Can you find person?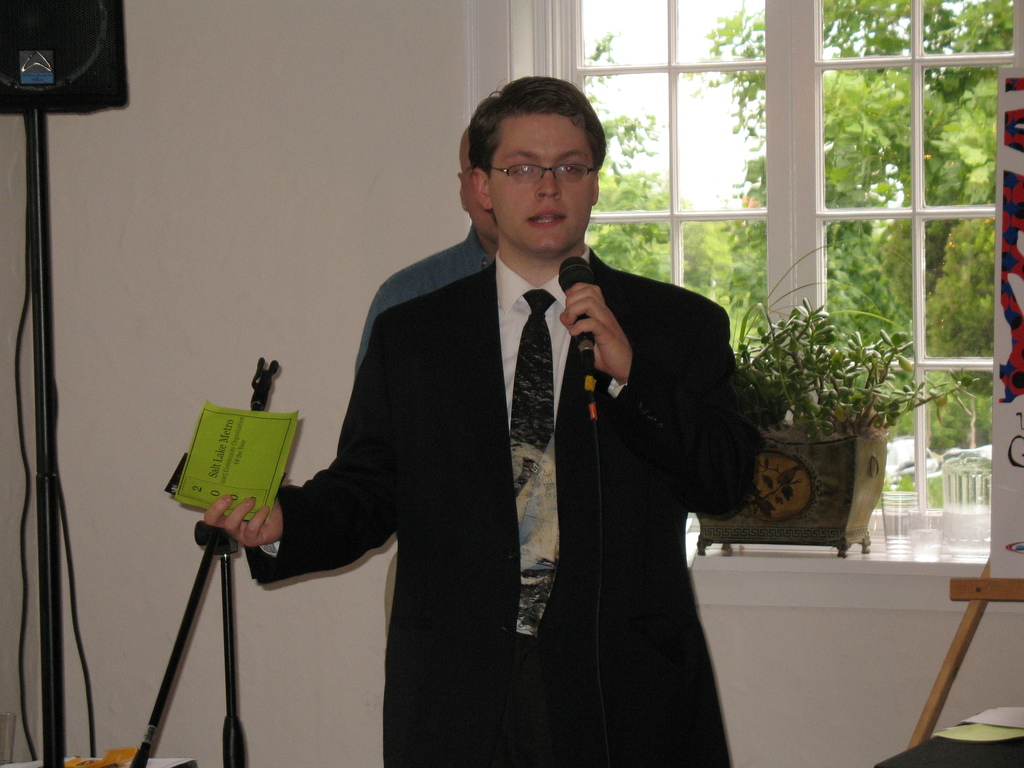
Yes, bounding box: Rect(356, 124, 500, 376).
